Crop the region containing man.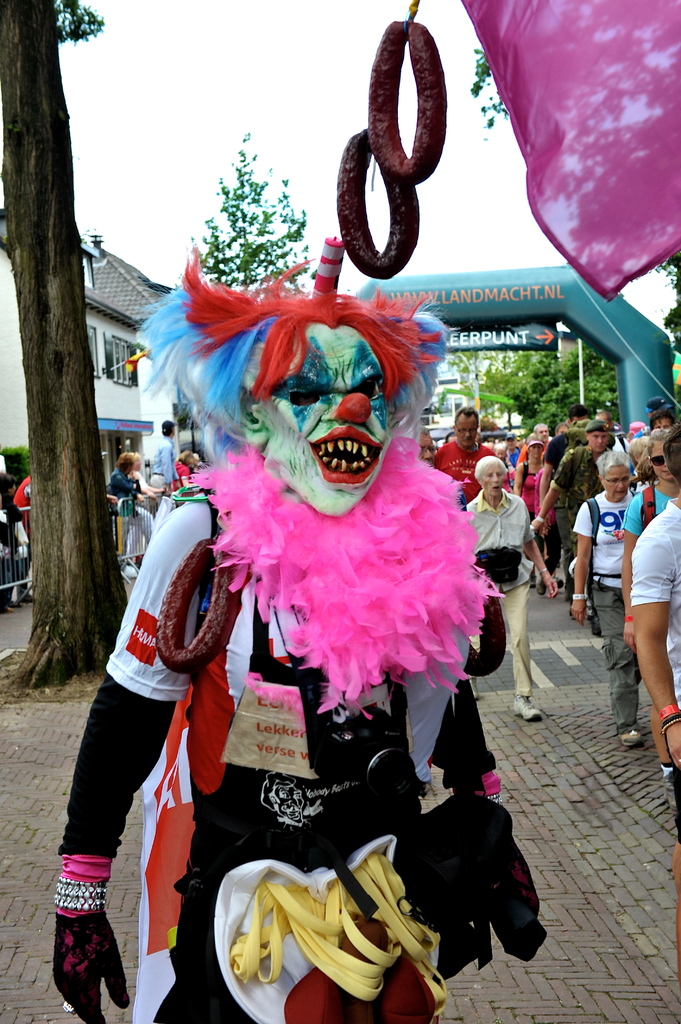
Crop region: 8 472 37 605.
